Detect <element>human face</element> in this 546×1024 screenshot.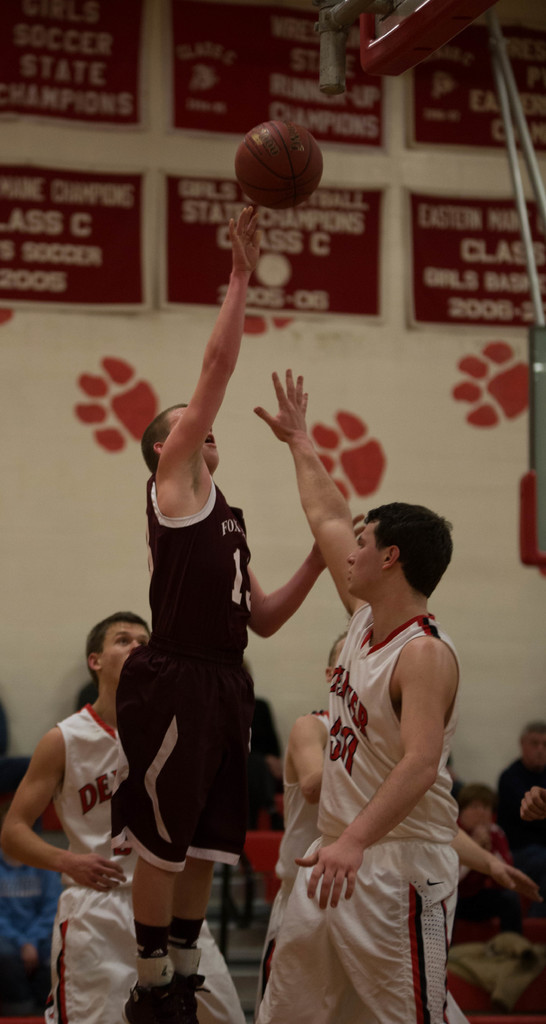
Detection: bbox=[102, 620, 149, 684].
